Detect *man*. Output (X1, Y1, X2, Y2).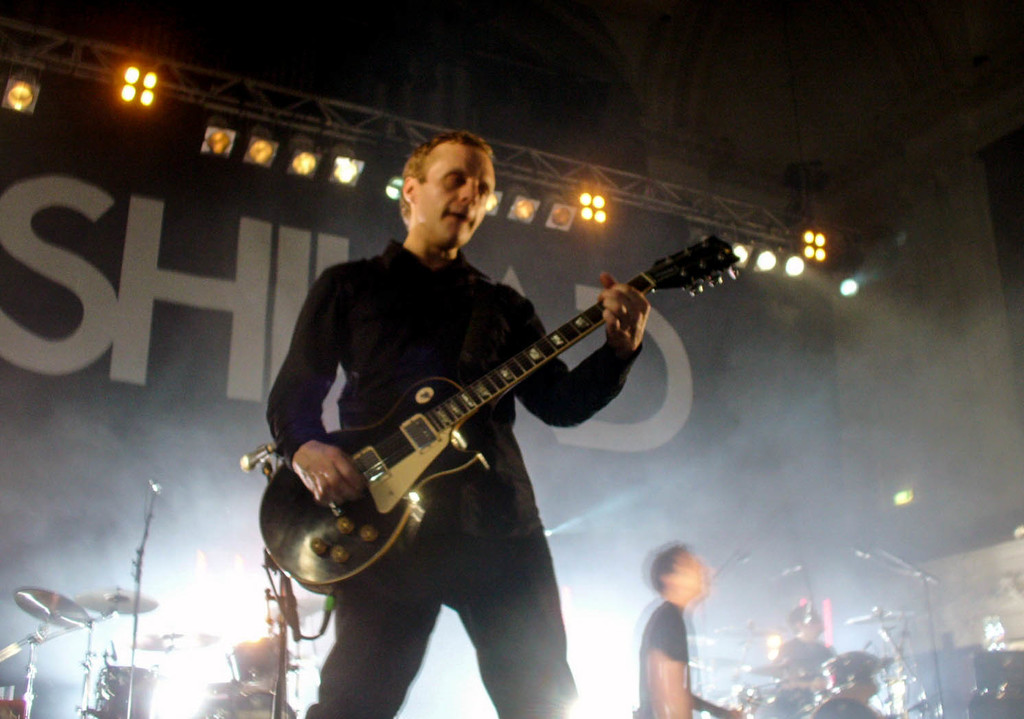
(630, 539, 740, 718).
